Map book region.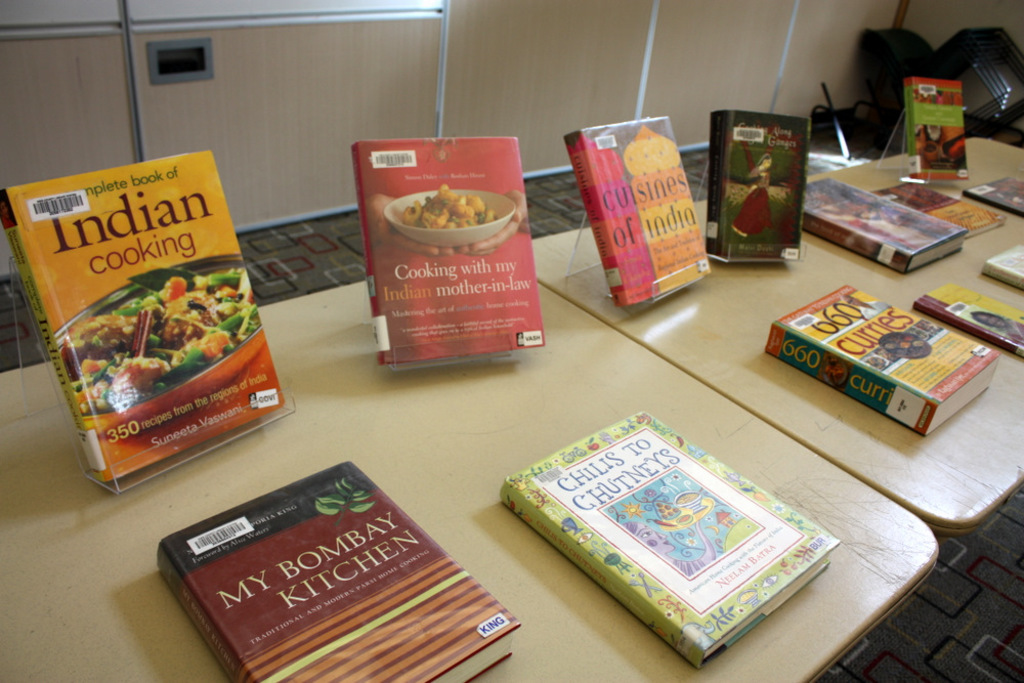
Mapped to 701 101 812 265.
